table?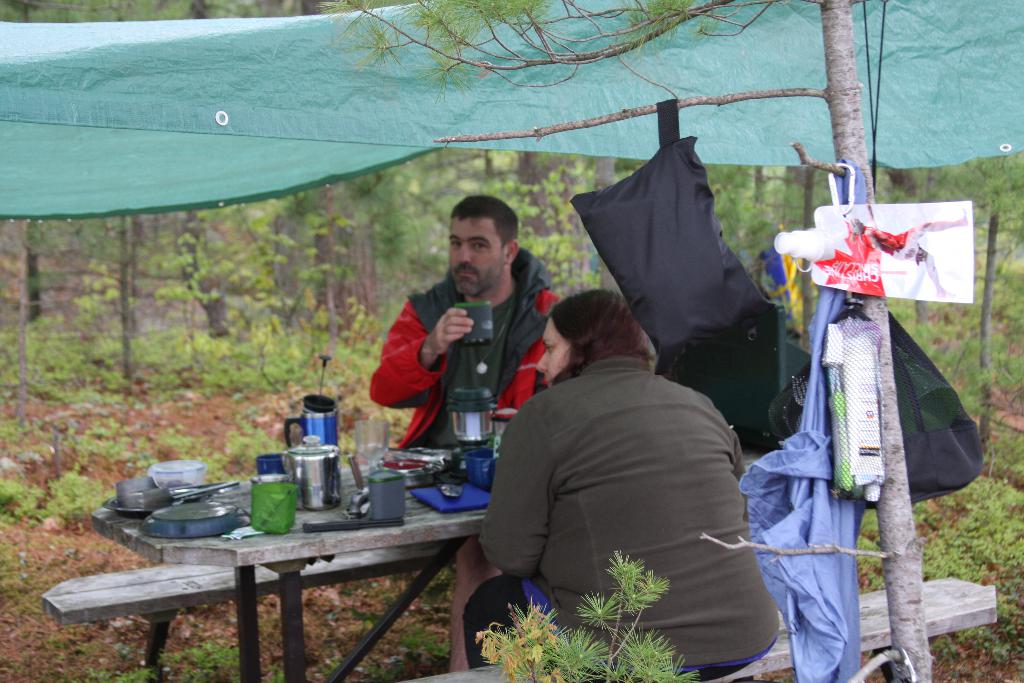
x1=92 y1=449 x2=488 y2=682
